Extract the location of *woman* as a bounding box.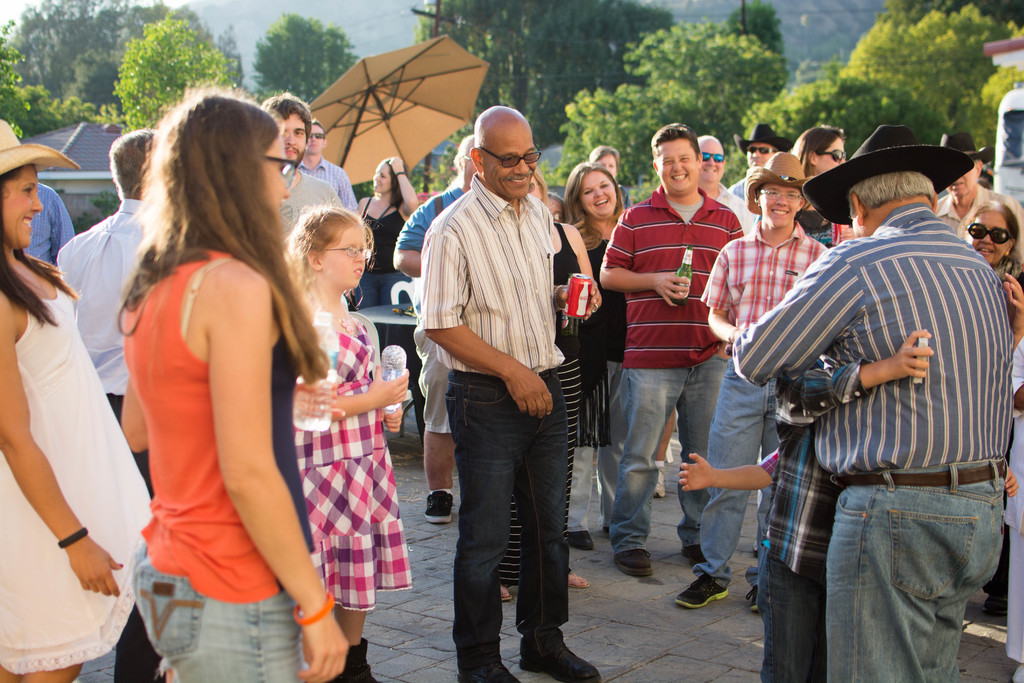
x1=357, y1=156, x2=420, y2=313.
